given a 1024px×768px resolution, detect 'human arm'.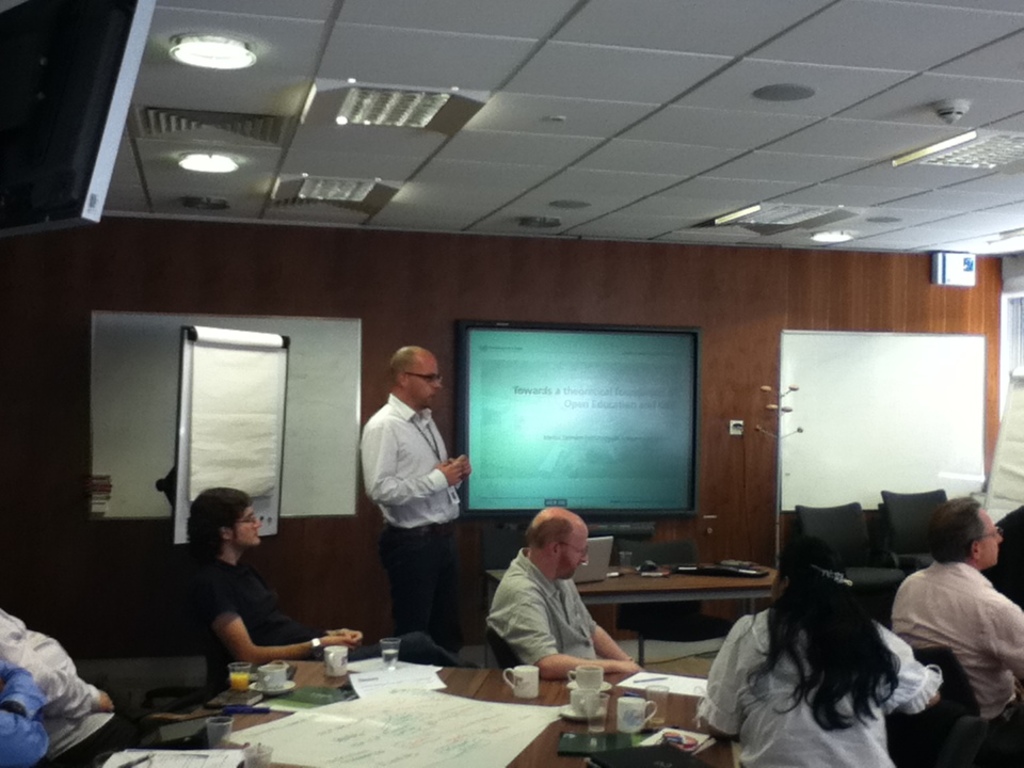
358,421,459,502.
